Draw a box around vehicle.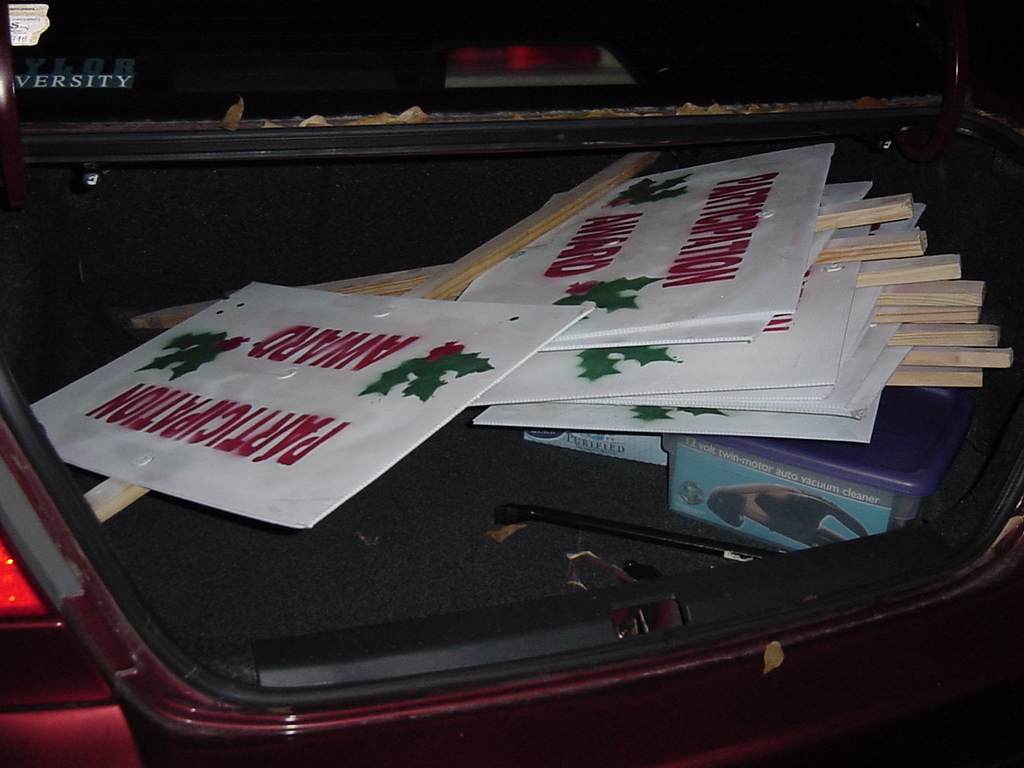
0 0 1023 767.
